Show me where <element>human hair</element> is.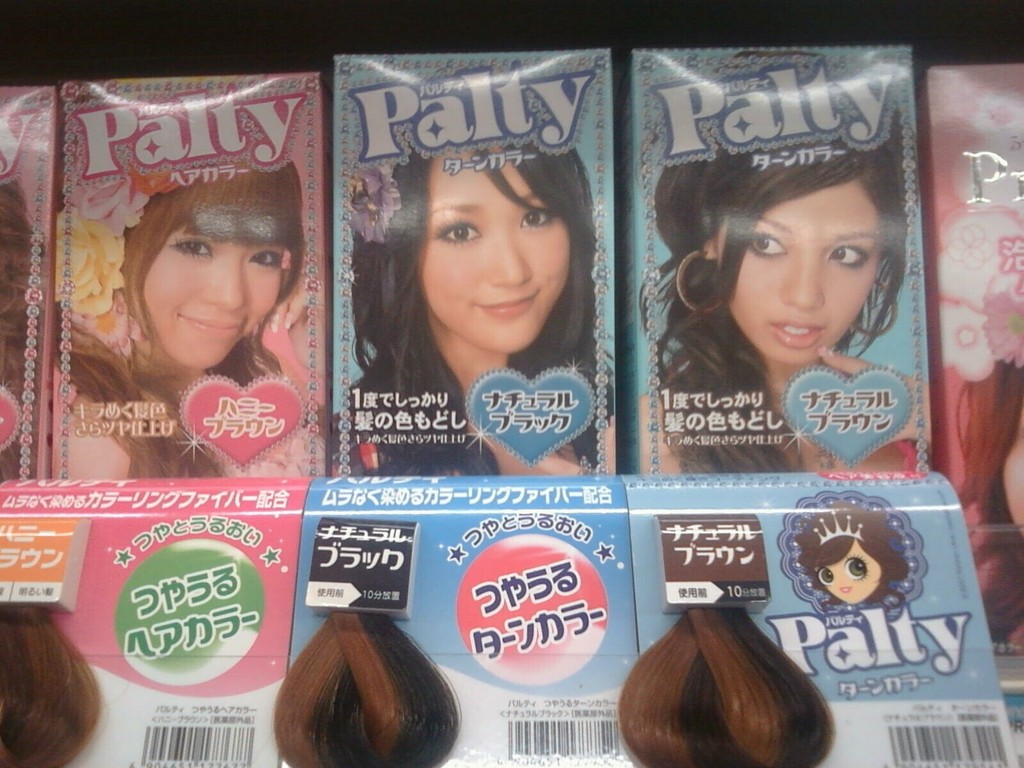
<element>human hair</element> is at [left=50, top=156, right=307, bottom=479].
